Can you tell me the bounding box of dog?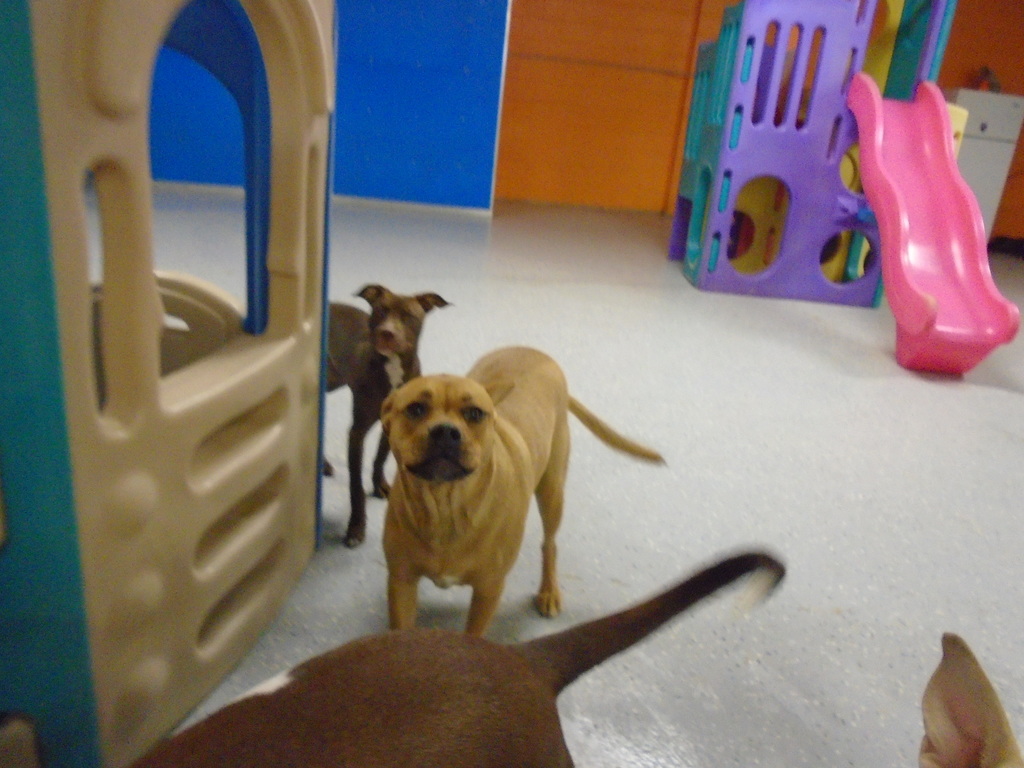
select_region(324, 282, 449, 547).
